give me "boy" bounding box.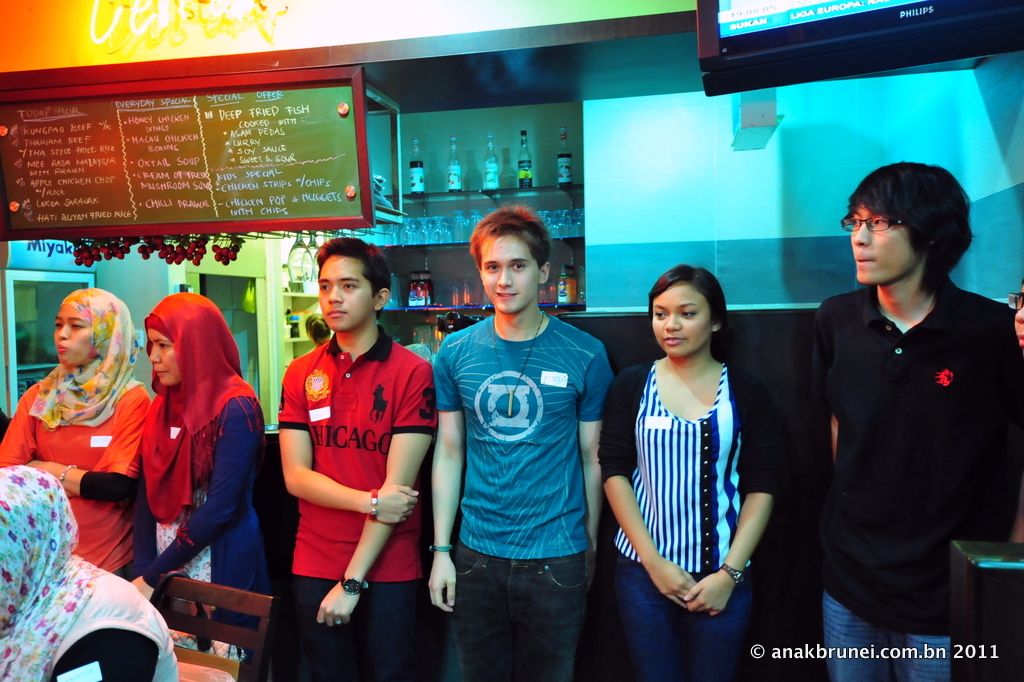
(433, 202, 604, 681).
